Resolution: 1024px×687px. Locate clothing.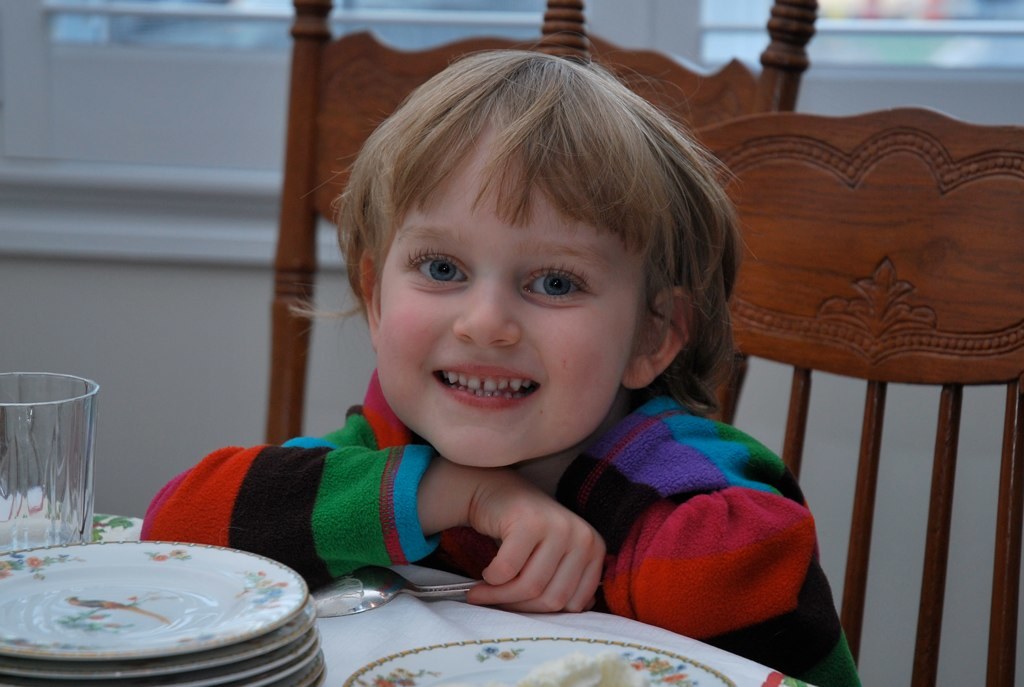
<box>144,369,863,686</box>.
